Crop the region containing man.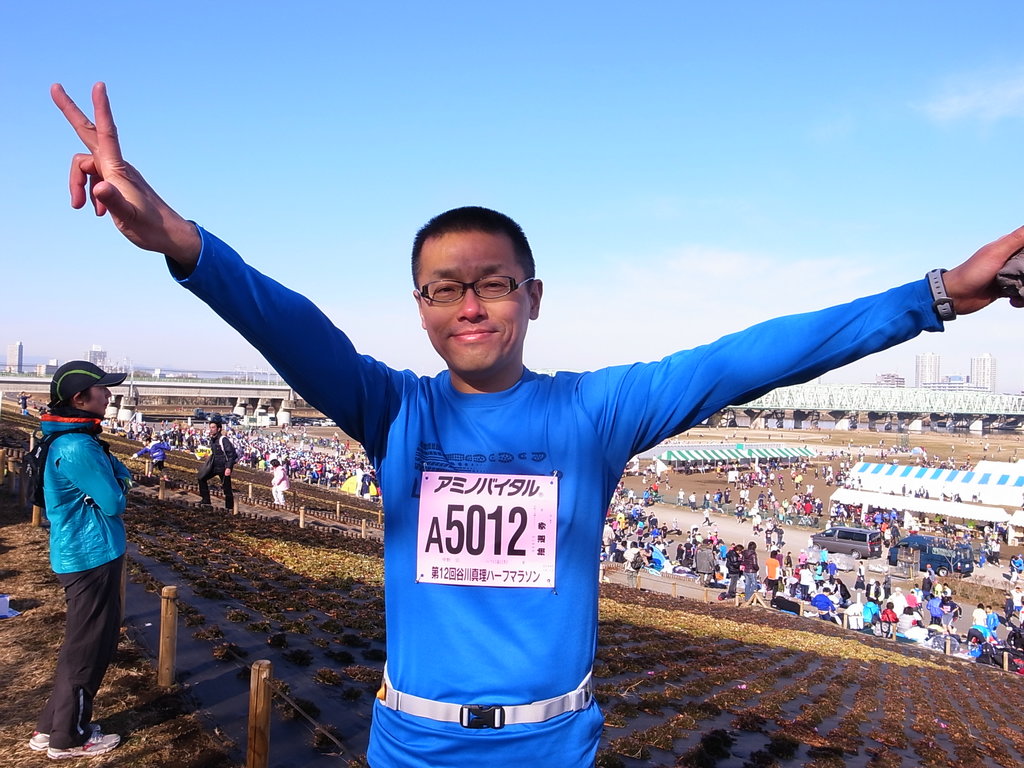
Crop region: 622:541:646:572.
